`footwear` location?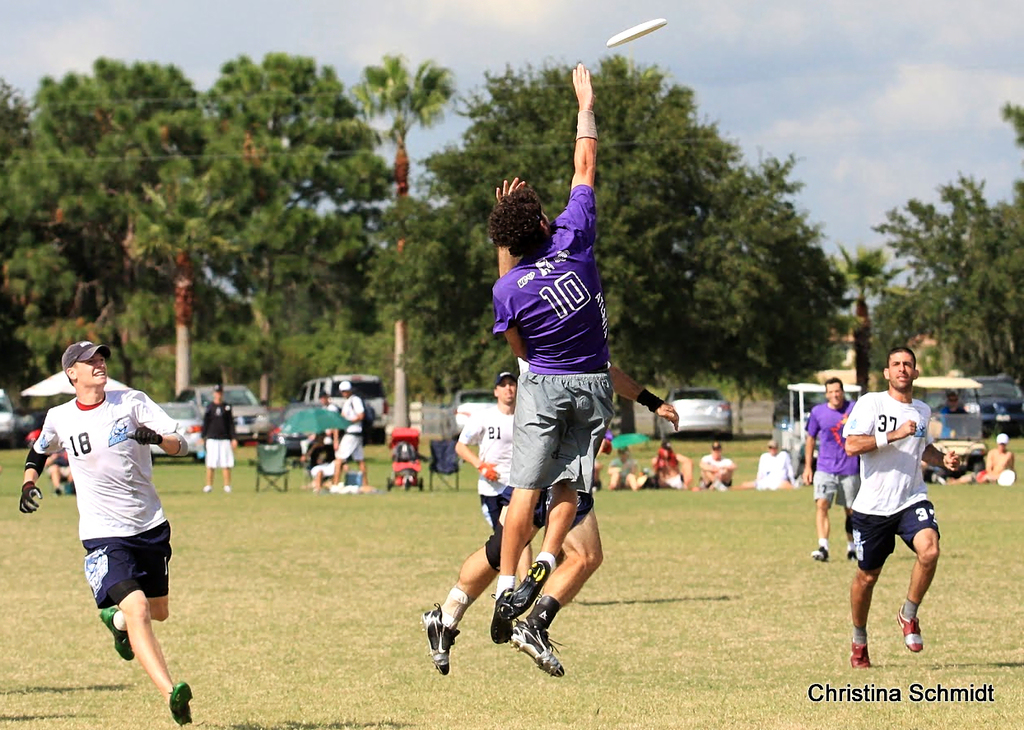
{"left": 167, "top": 678, "right": 194, "bottom": 727}
